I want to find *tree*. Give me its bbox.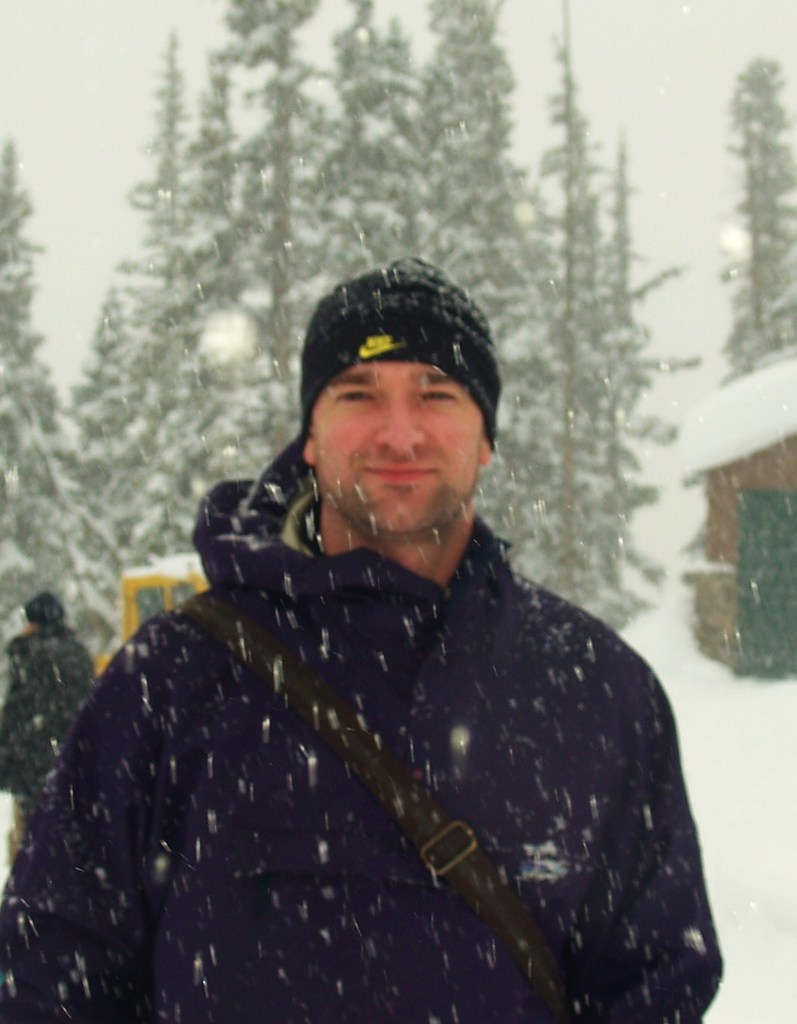
[left=591, top=131, right=696, bottom=637].
